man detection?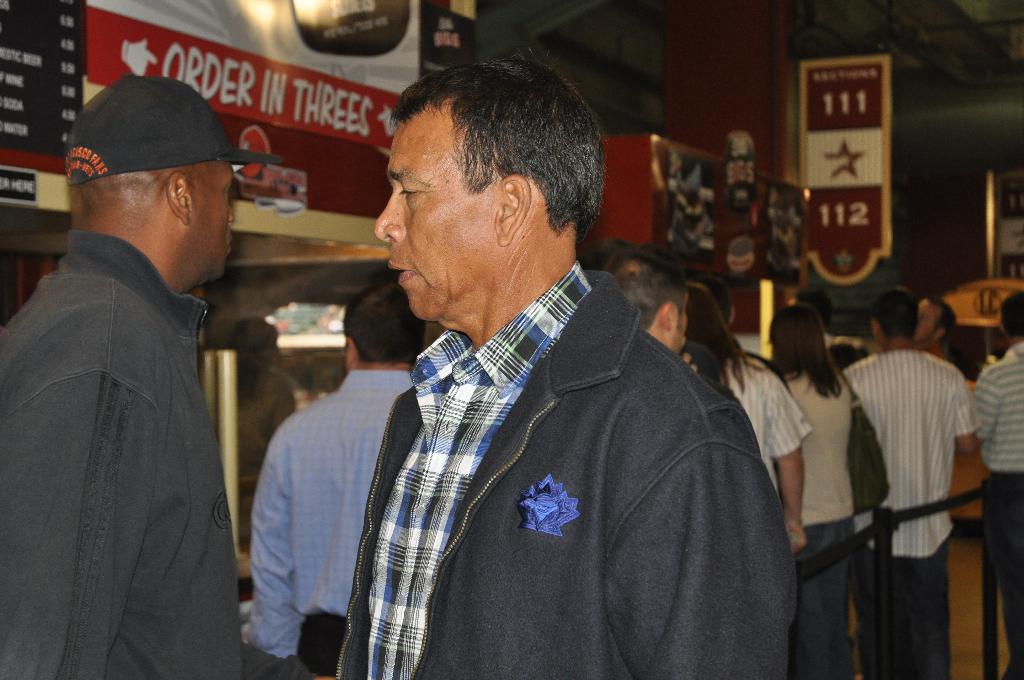
crop(0, 77, 333, 679)
